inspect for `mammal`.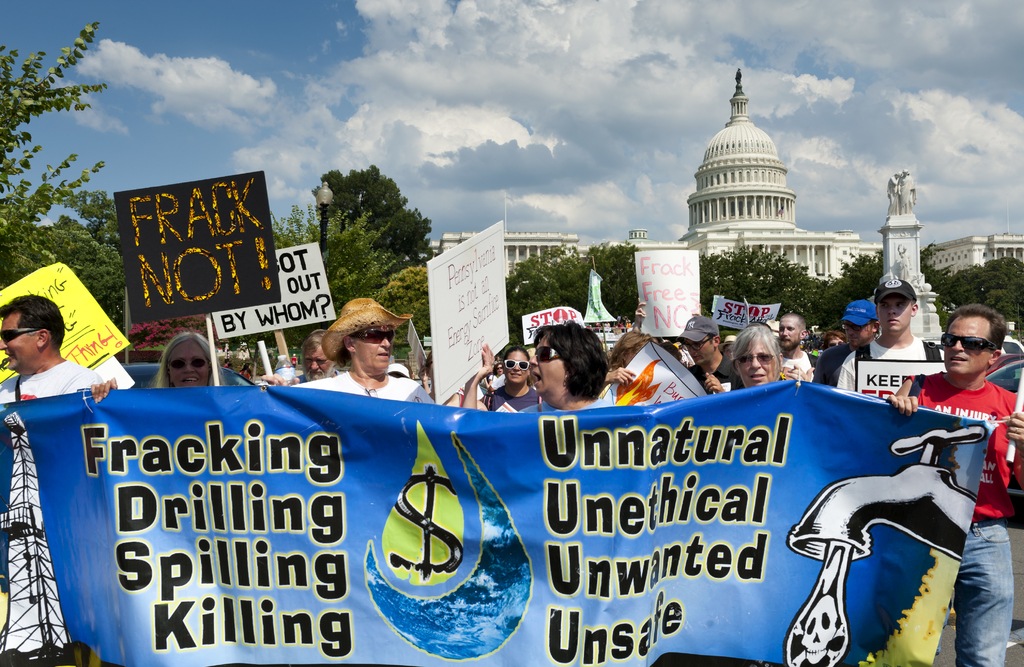
Inspection: select_region(896, 169, 917, 215).
